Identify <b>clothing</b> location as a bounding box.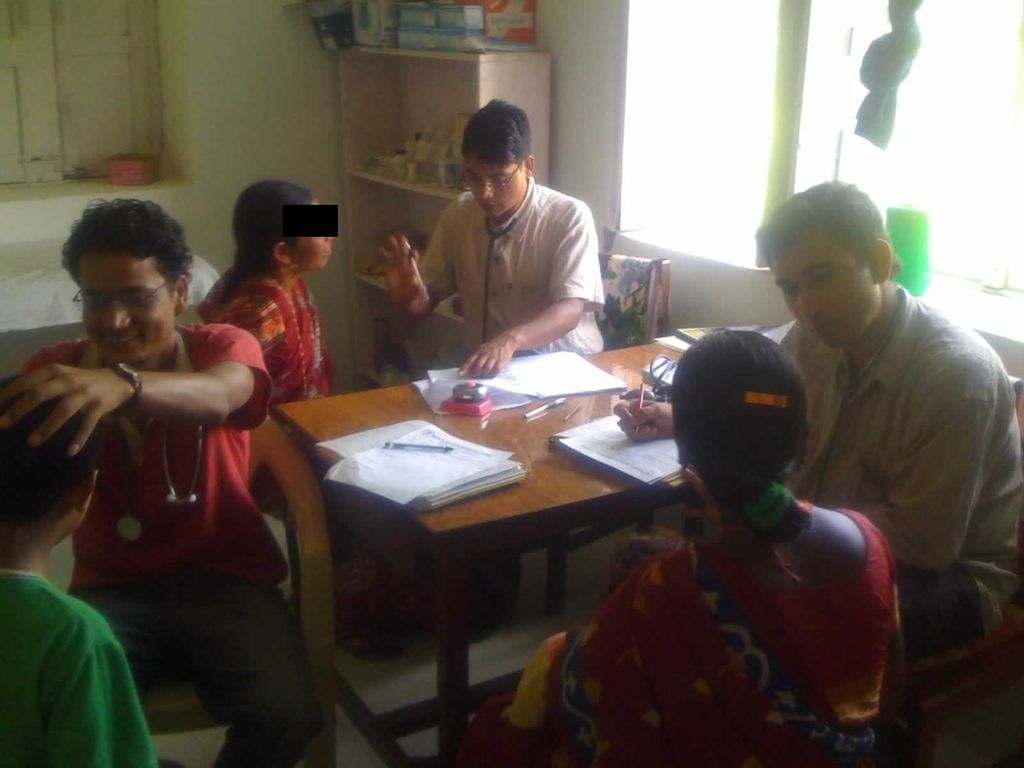
<box>886,490,1023,748</box>.
